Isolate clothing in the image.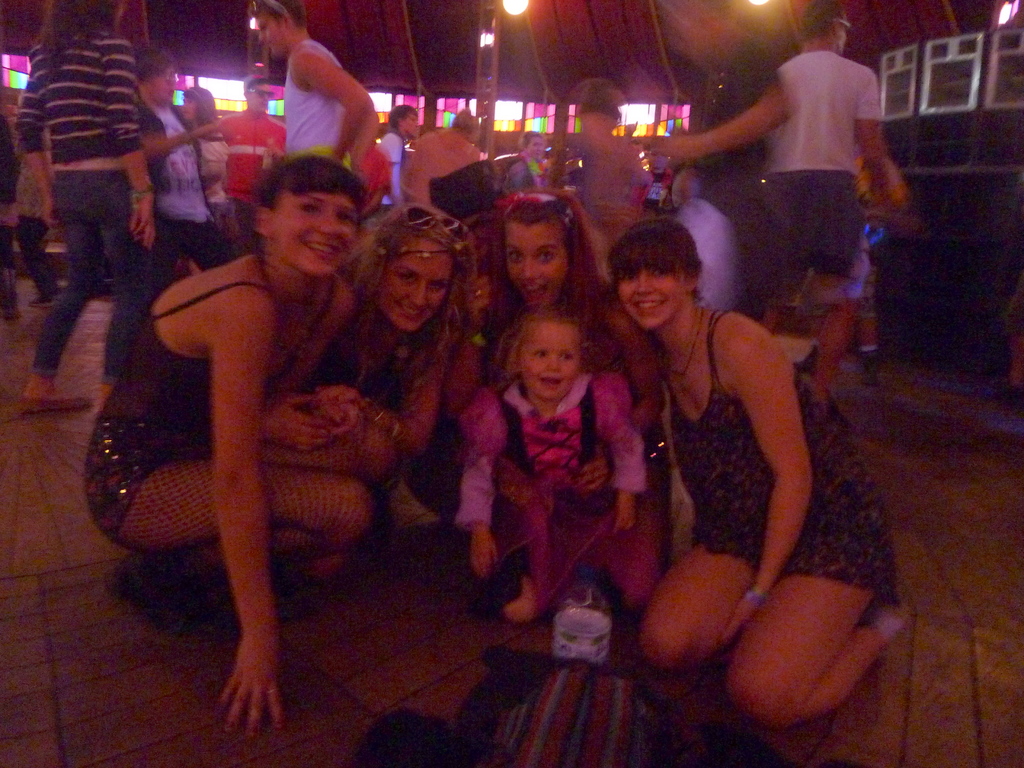
Isolated region: bbox=[401, 131, 472, 200].
